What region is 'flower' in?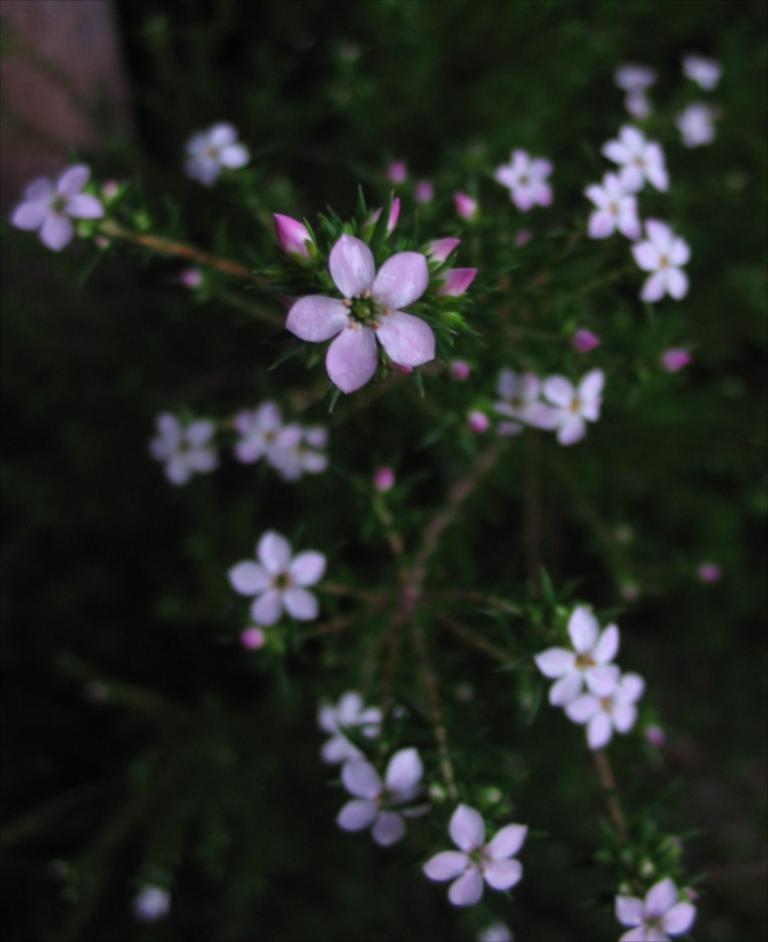
left=274, top=200, right=468, bottom=386.
